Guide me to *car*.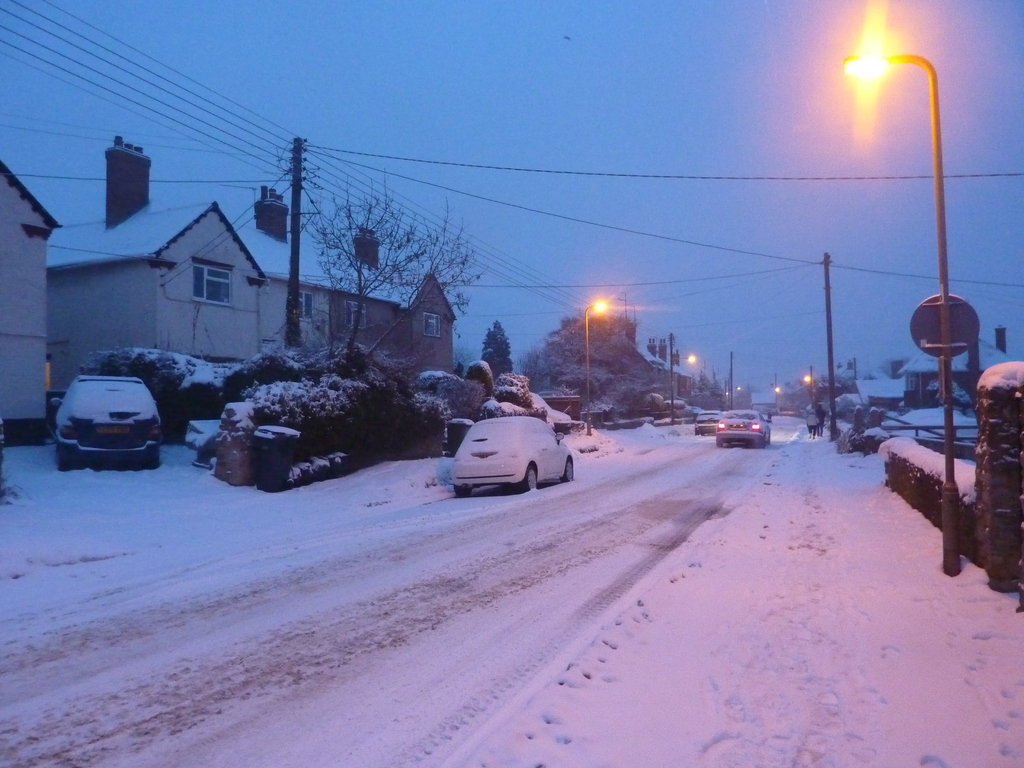
Guidance: select_region(452, 417, 571, 497).
